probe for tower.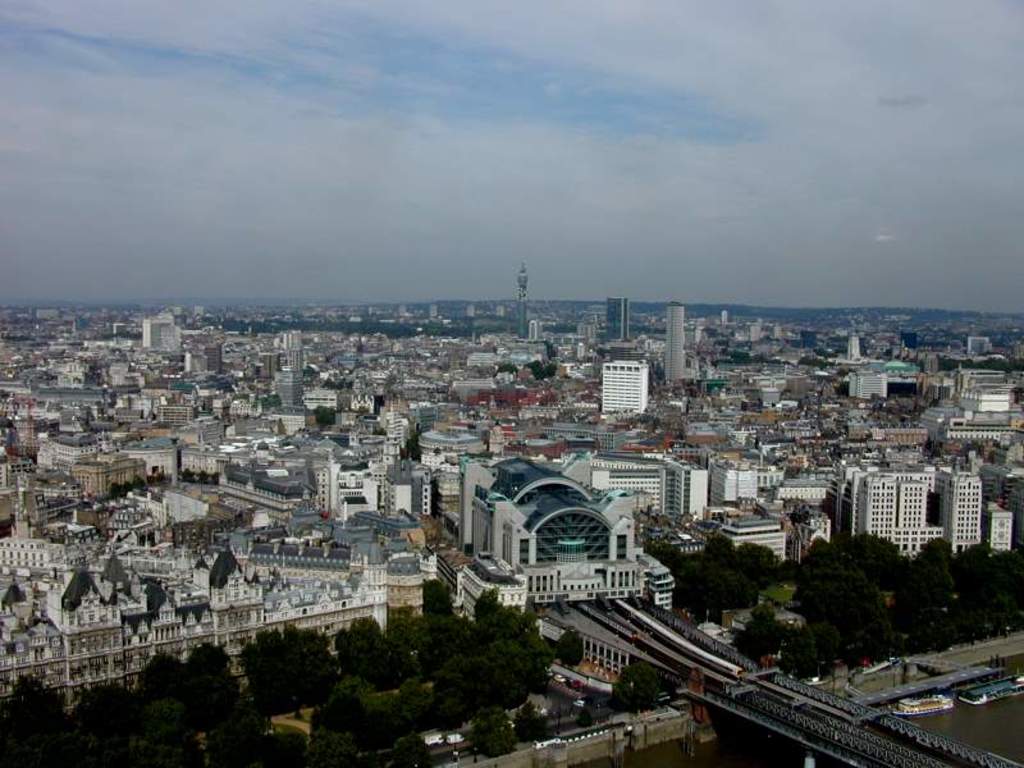
Probe result: [663,298,689,388].
